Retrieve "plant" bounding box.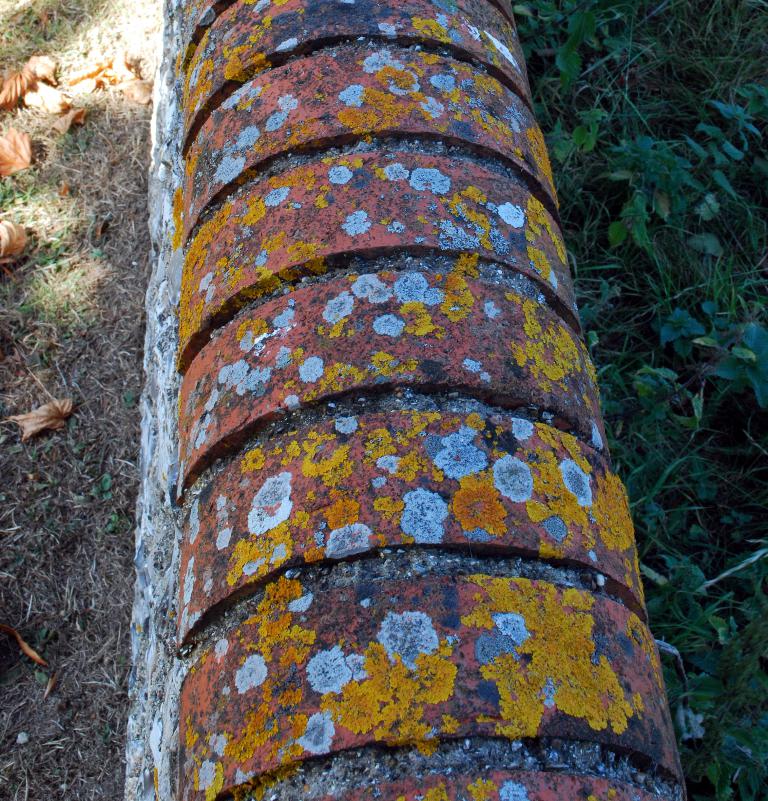
Bounding box: x1=30 y1=626 x2=47 y2=685.
